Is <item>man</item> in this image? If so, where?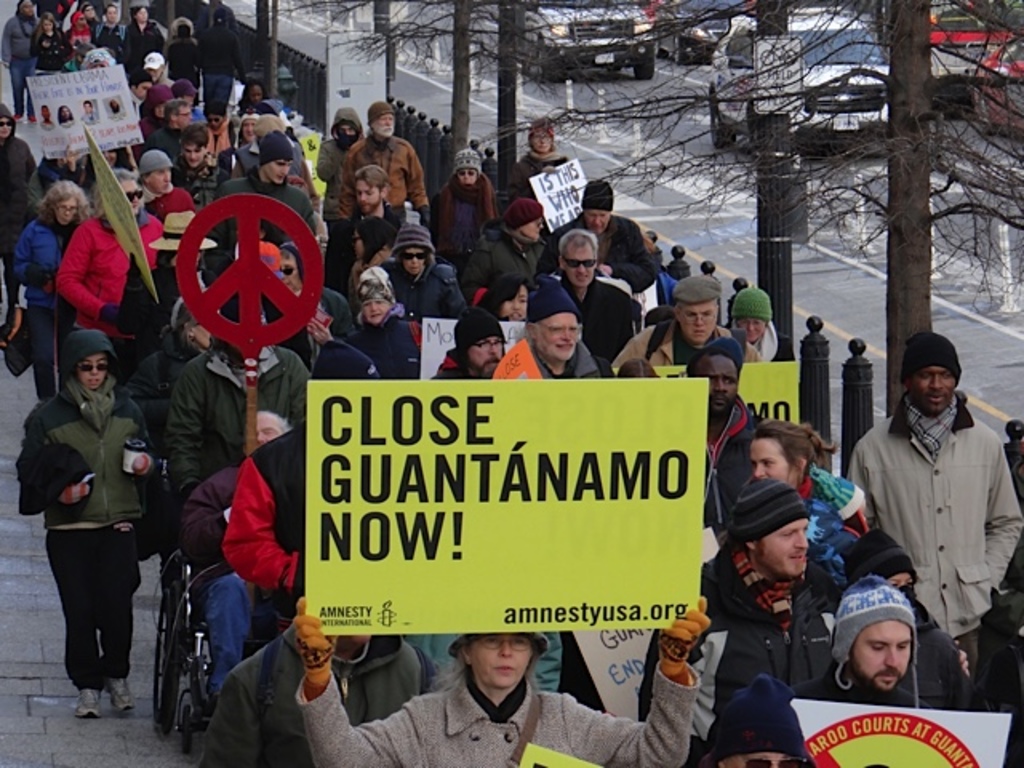
Yes, at crop(536, 178, 656, 296).
